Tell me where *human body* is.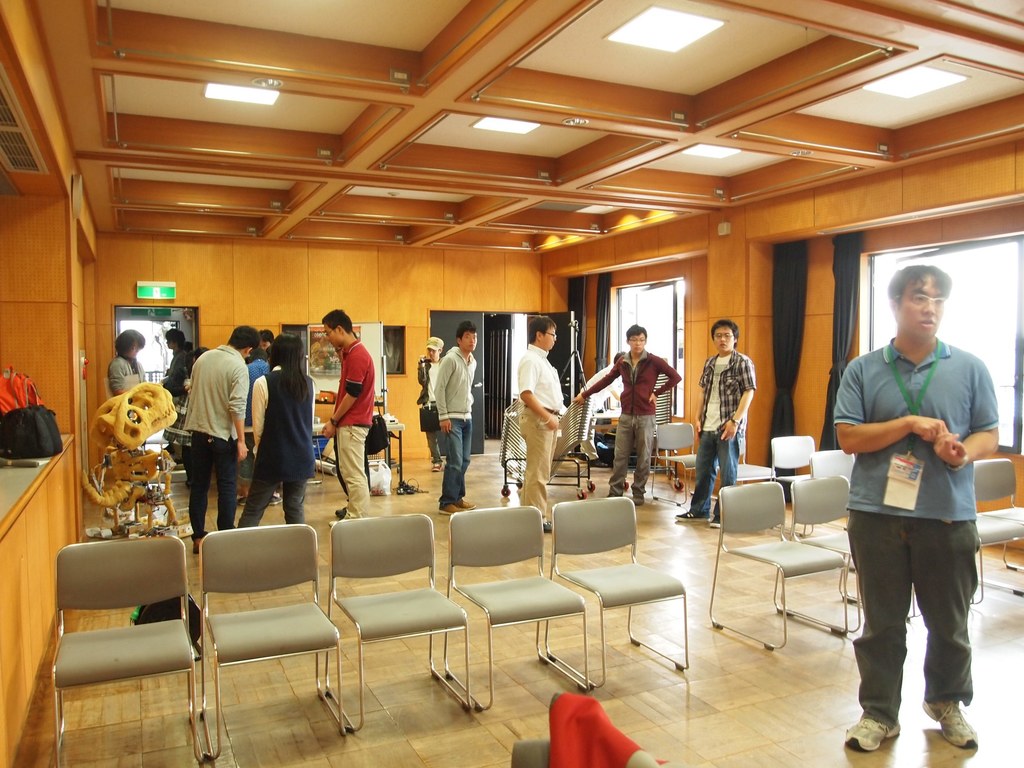
*human body* is at crop(161, 326, 186, 461).
